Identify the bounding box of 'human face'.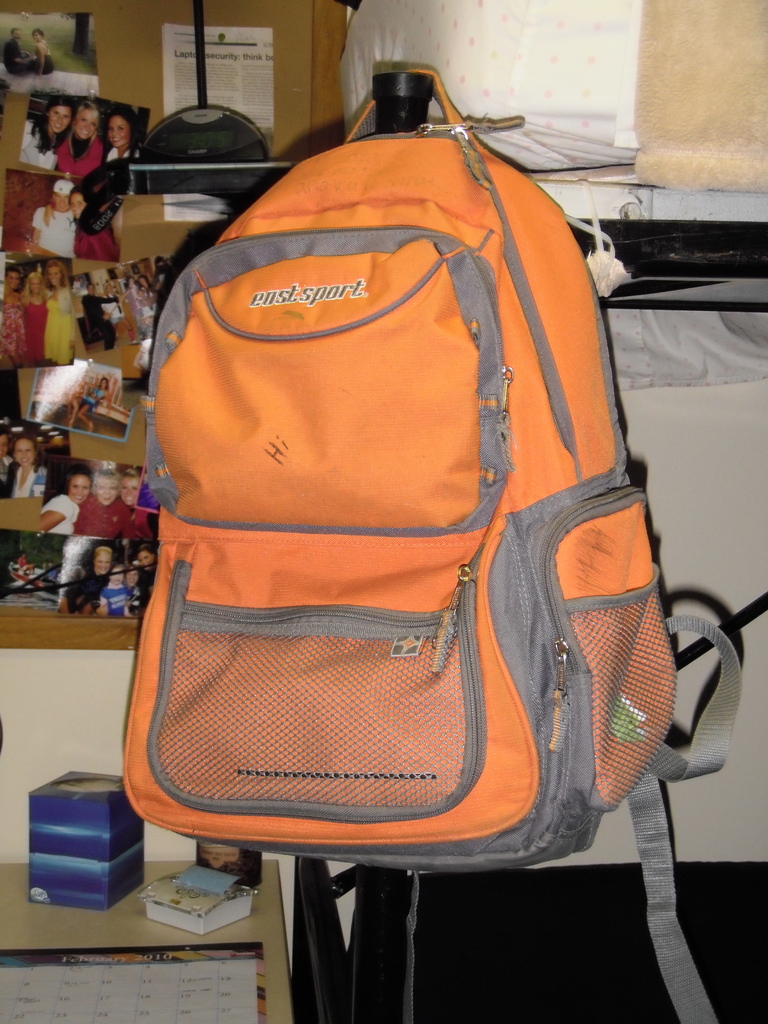
region(12, 266, 14, 292).
